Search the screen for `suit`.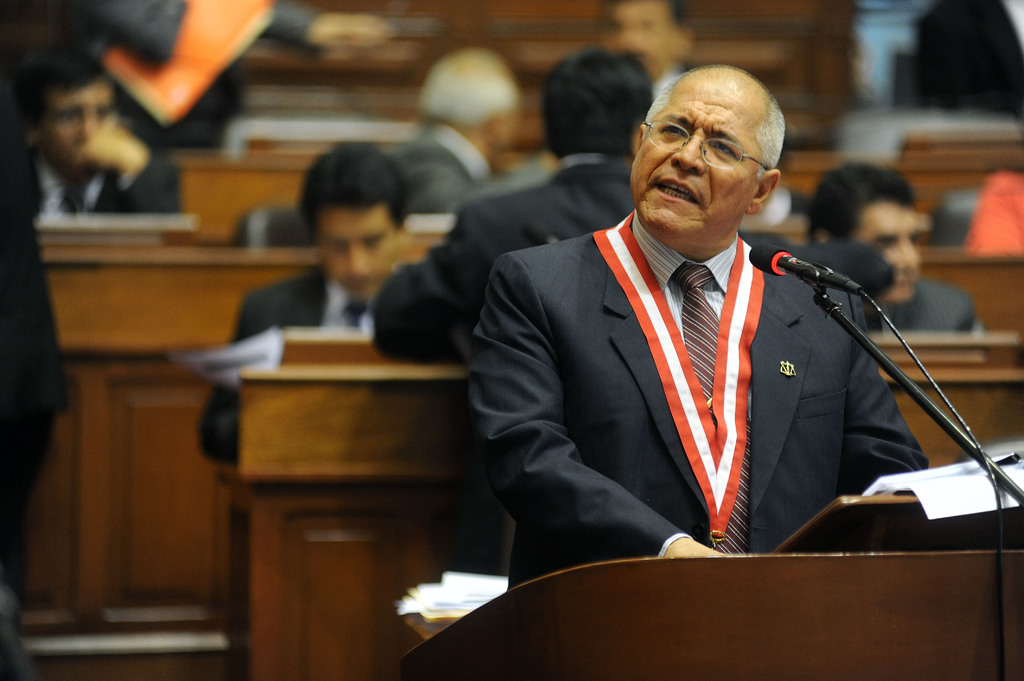
Found at [843, 271, 986, 348].
